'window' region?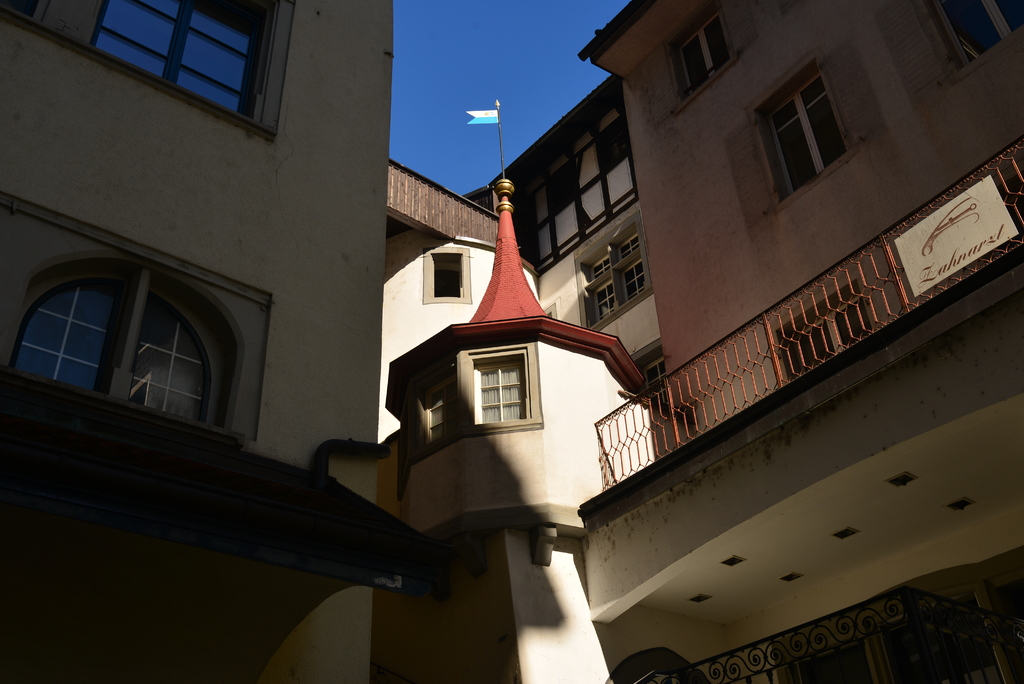
detection(88, 0, 278, 120)
